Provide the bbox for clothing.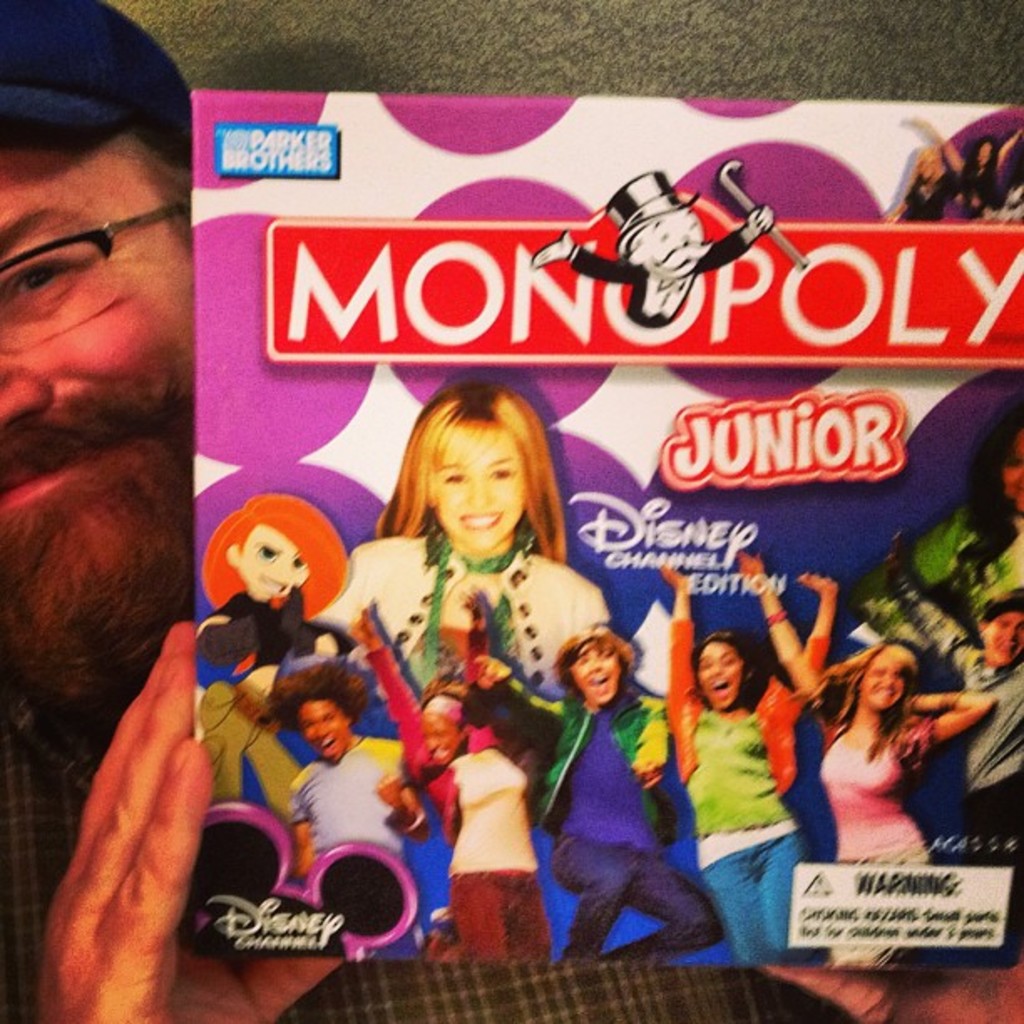
bbox(699, 691, 806, 904).
